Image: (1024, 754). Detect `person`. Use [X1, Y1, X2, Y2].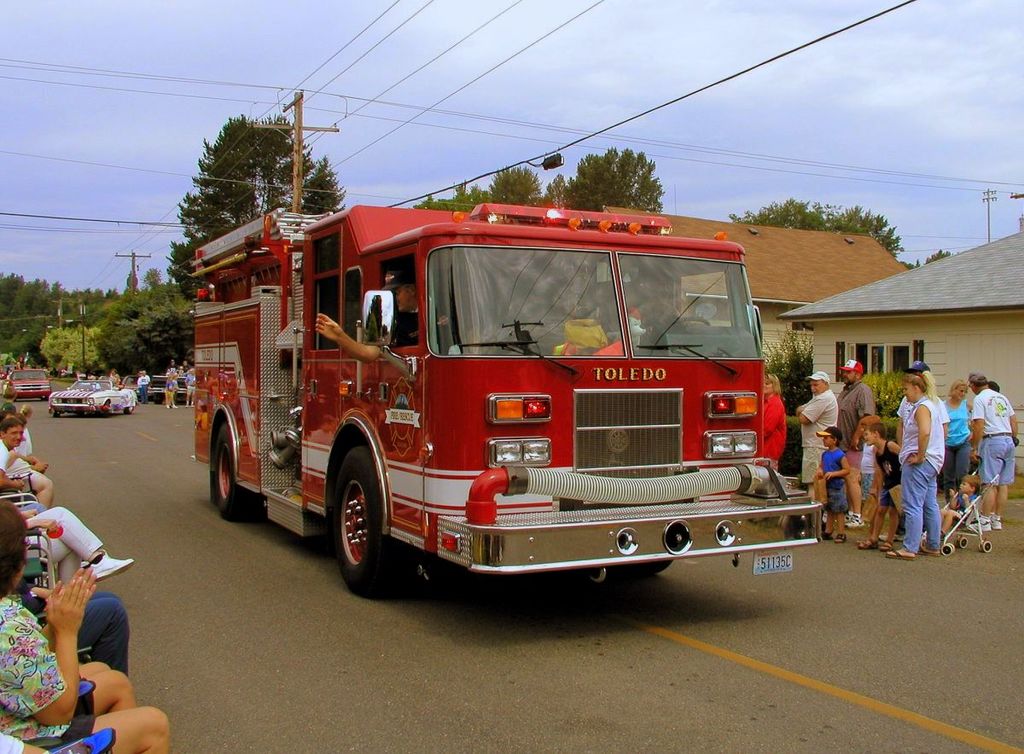
[311, 265, 461, 363].
